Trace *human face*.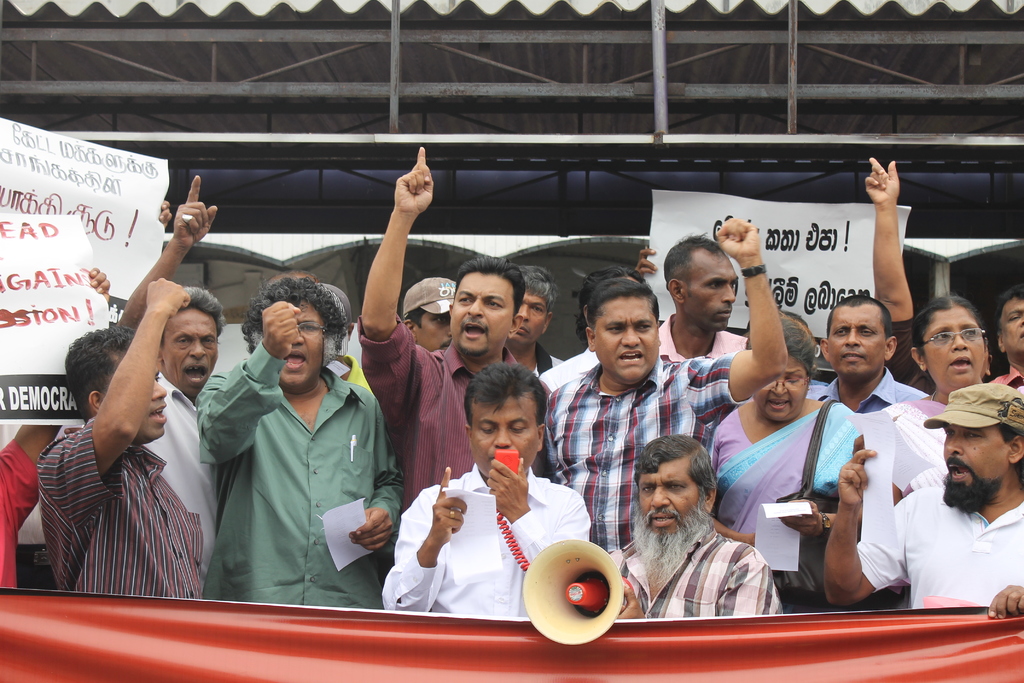
Traced to detection(1002, 297, 1023, 356).
